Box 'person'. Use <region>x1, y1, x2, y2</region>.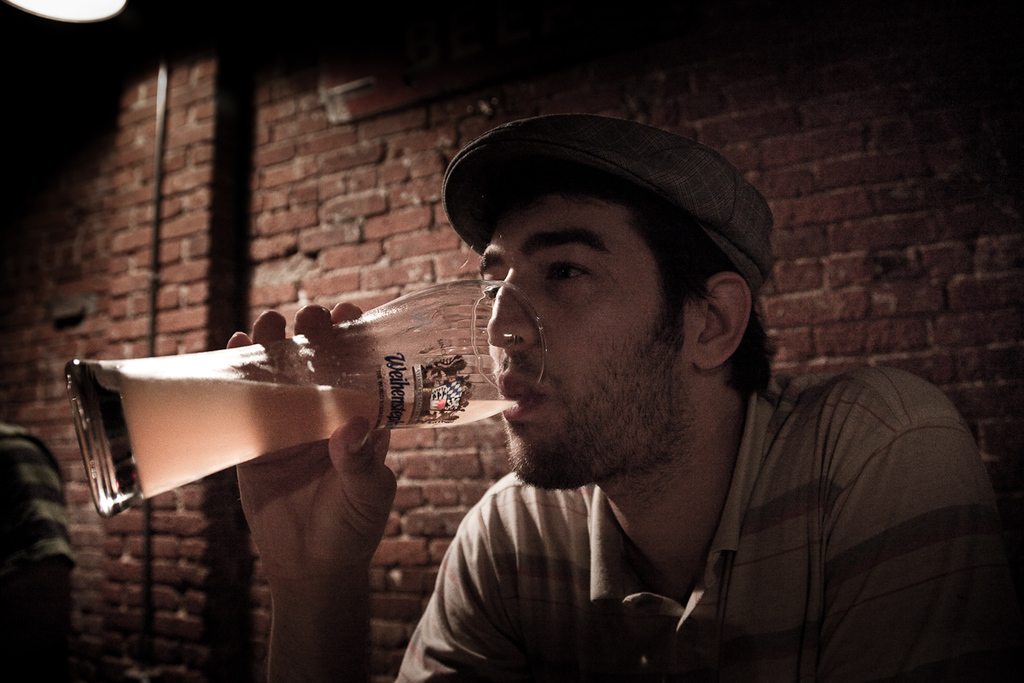
<region>223, 114, 1023, 682</region>.
